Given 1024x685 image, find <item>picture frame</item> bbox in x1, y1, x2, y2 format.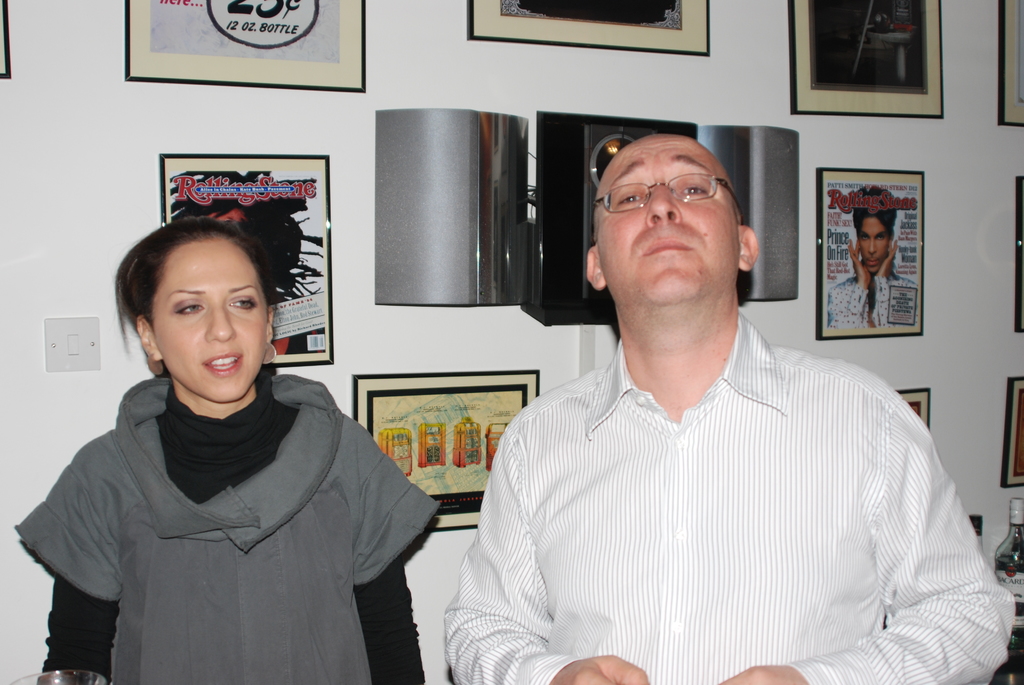
1002, 0, 1023, 130.
